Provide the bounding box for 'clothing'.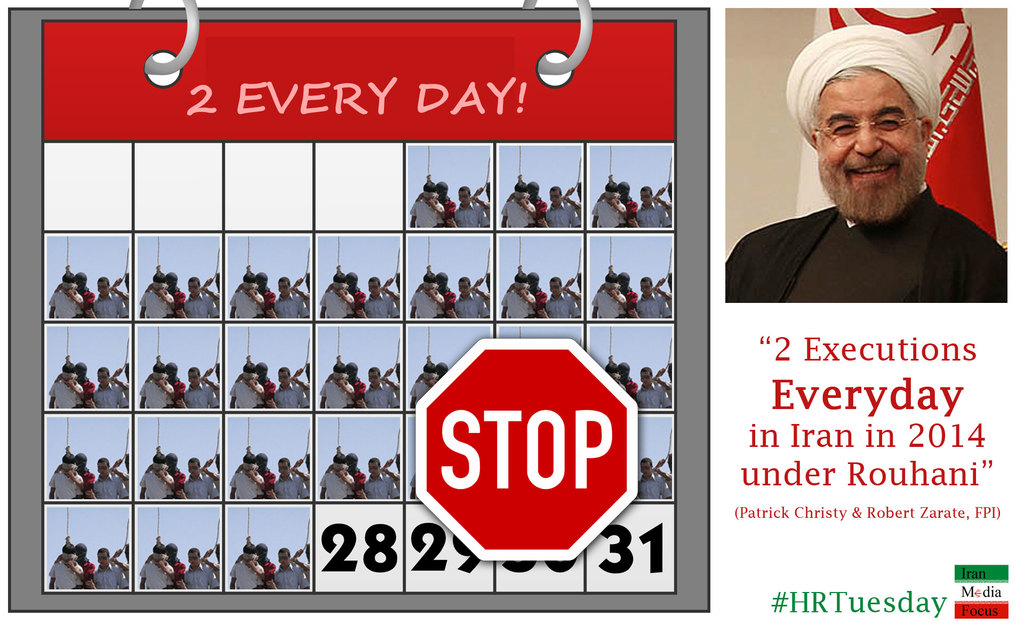
<region>534, 202, 575, 232</region>.
